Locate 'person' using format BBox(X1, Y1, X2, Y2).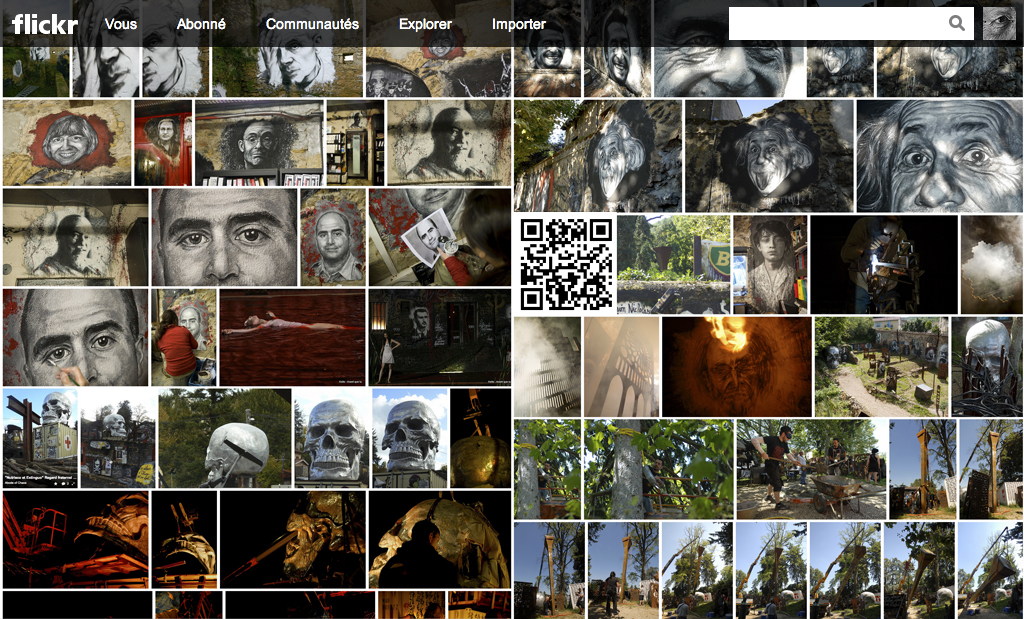
BBox(167, 188, 301, 280).
